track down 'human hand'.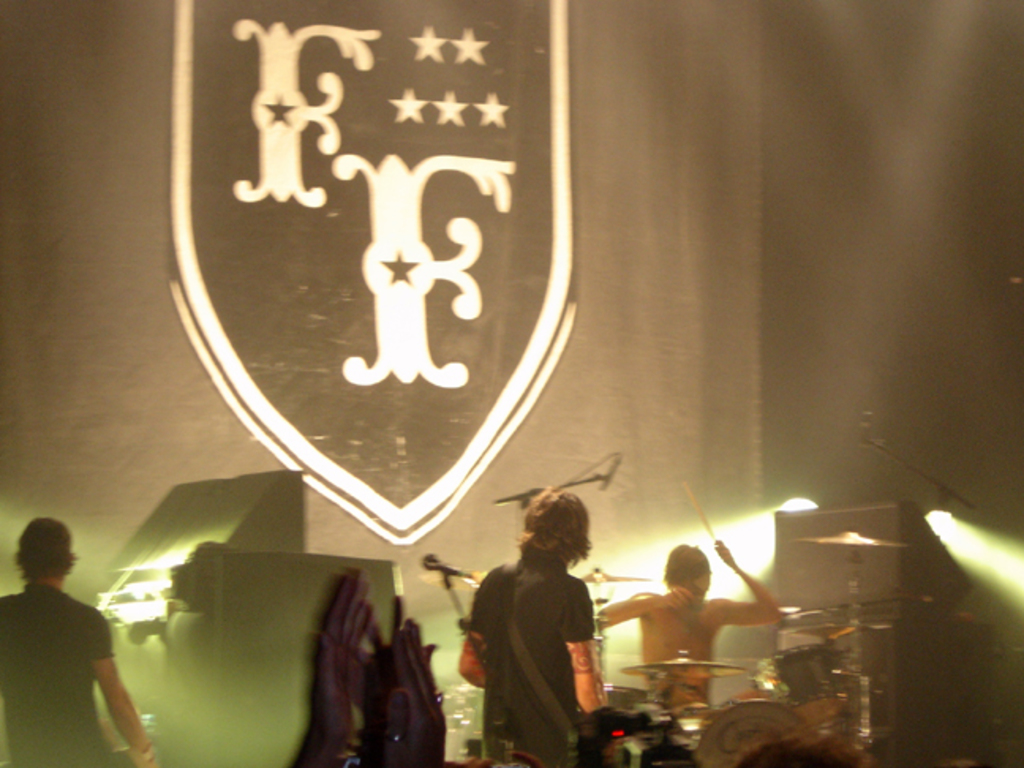
Tracked to x1=711 y1=539 x2=735 y2=569.
